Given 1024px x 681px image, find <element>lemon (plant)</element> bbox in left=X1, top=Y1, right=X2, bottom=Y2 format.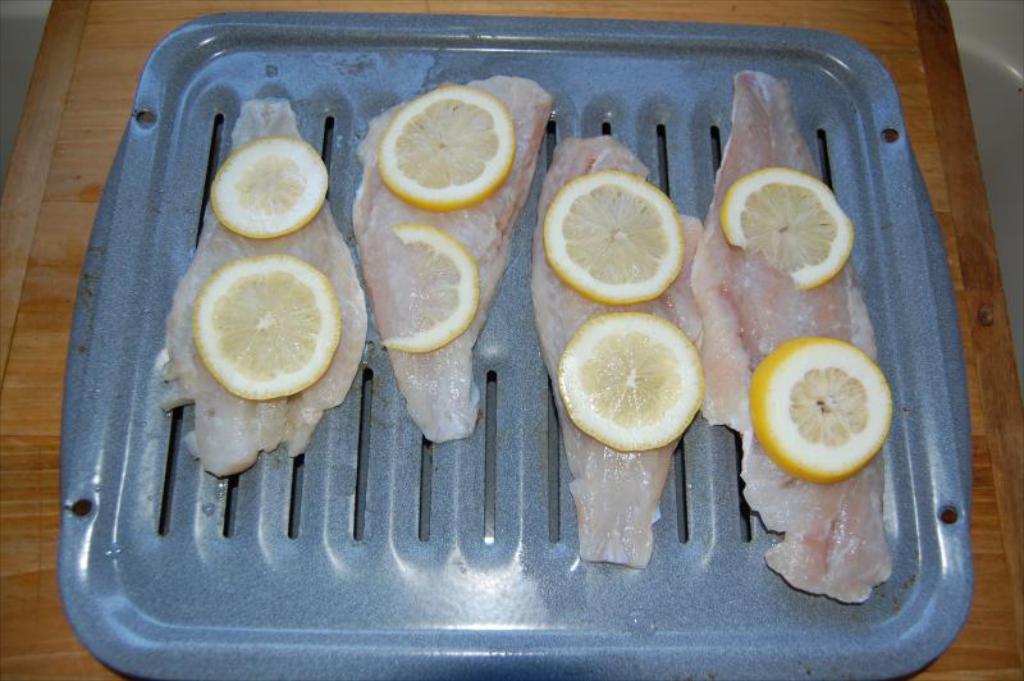
left=193, top=259, right=342, bottom=398.
